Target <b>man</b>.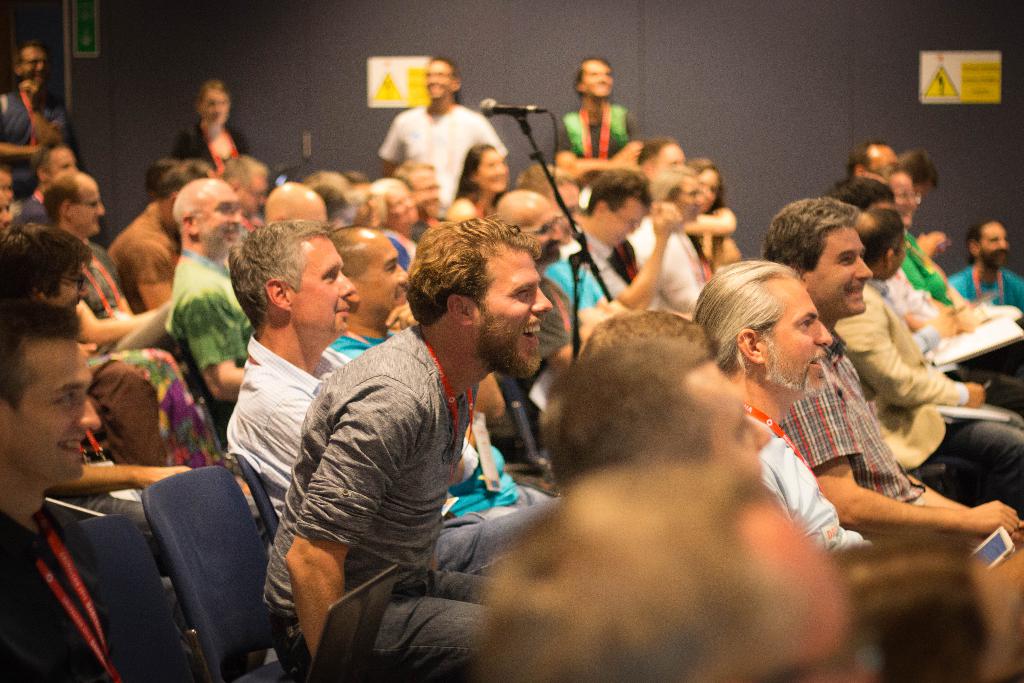
Target region: (x1=556, y1=311, x2=1023, y2=682).
